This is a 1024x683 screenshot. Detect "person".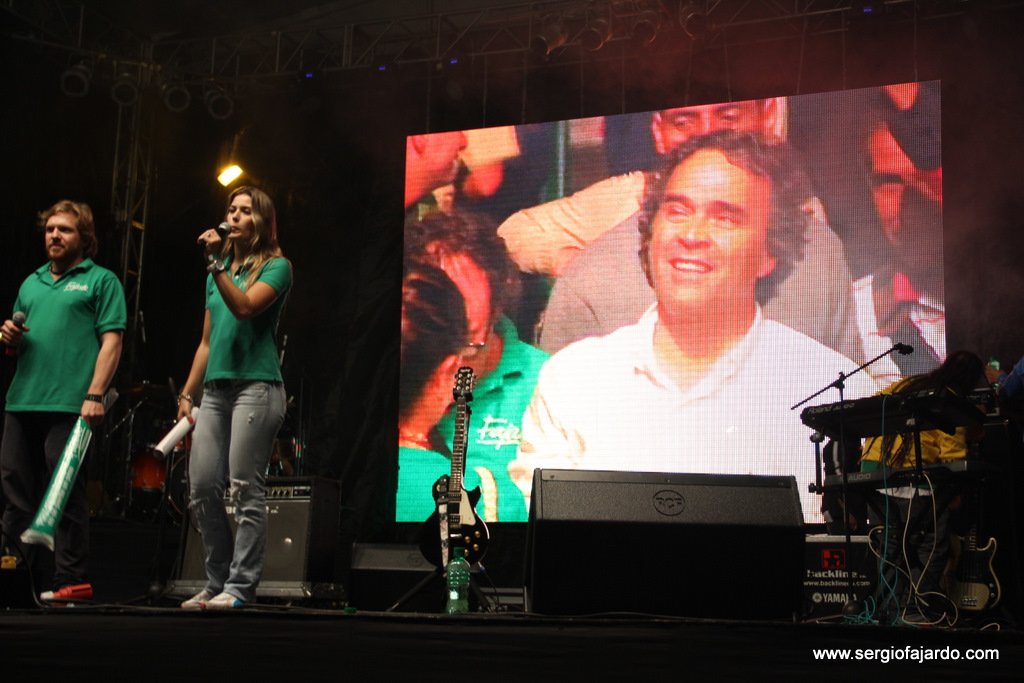
pyautogui.locateOnScreen(172, 182, 285, 606).
